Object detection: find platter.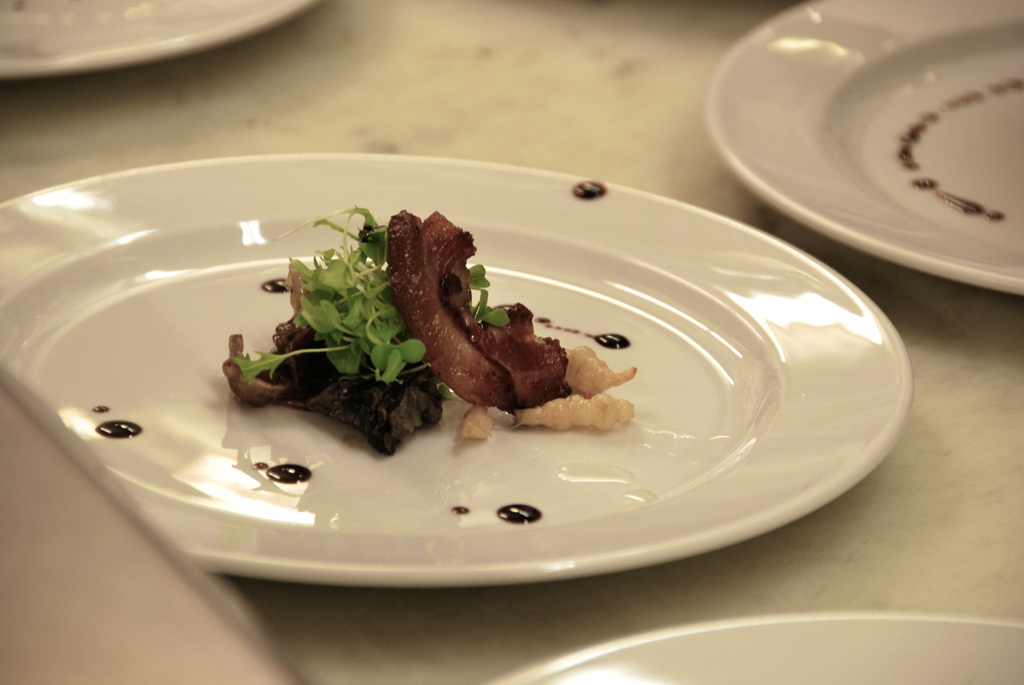
486/613/1023/684.
